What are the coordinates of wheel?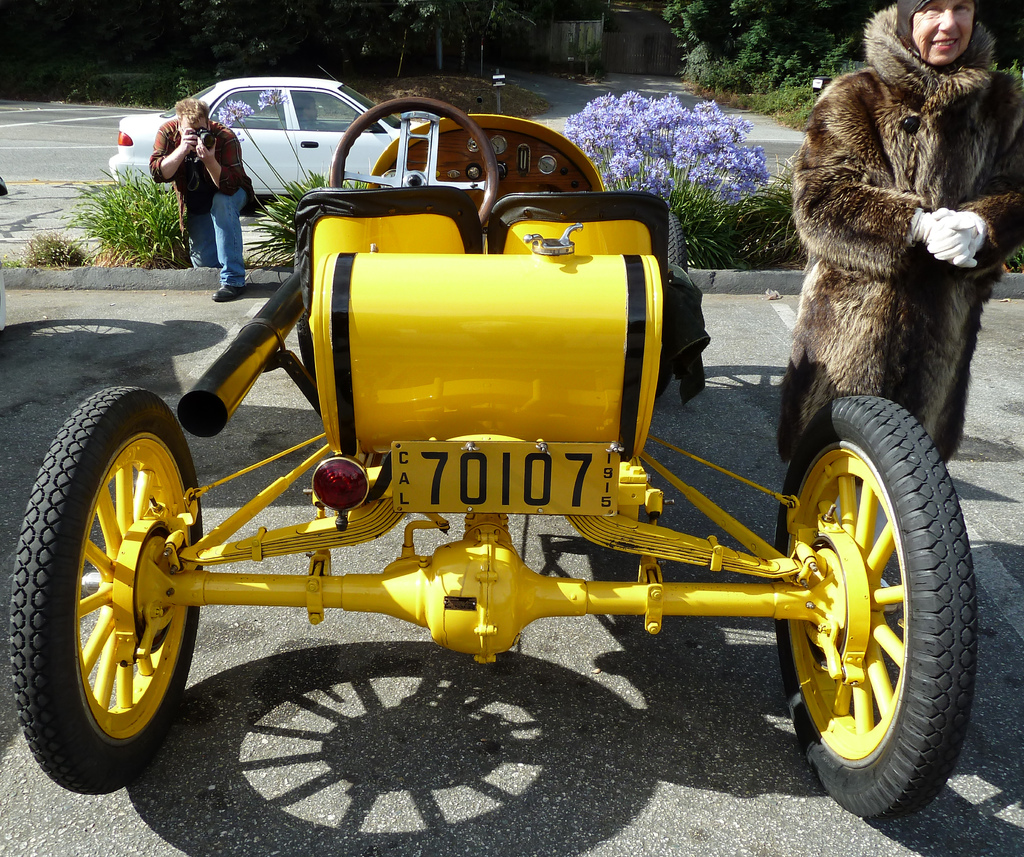
left=24, top=379, right=195, bottom=778.
